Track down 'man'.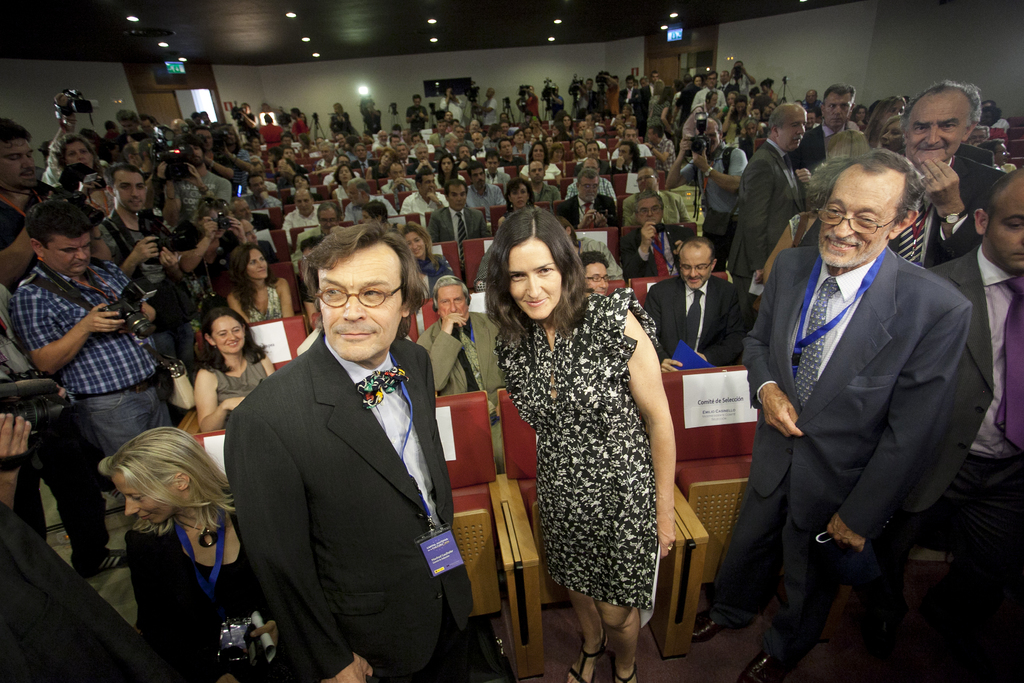
Tracked to 627:192:693:278.
